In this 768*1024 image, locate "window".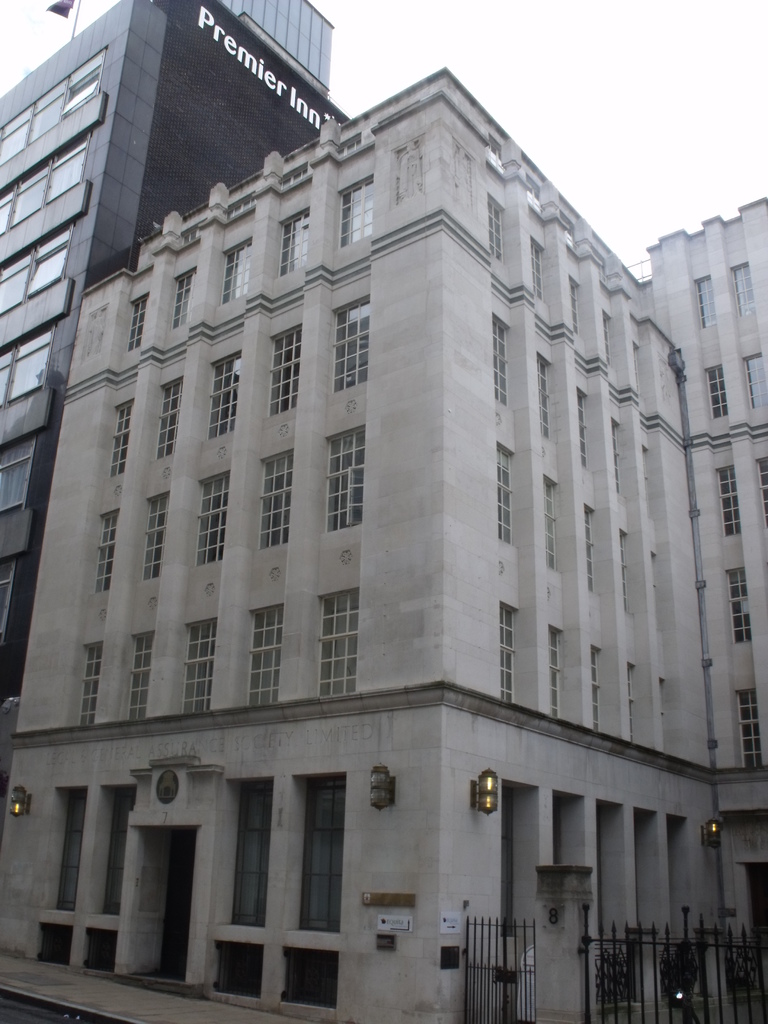
Bounding box: {"x1": 540, "y1": 476, "x2": 557, "y2": 572}.
